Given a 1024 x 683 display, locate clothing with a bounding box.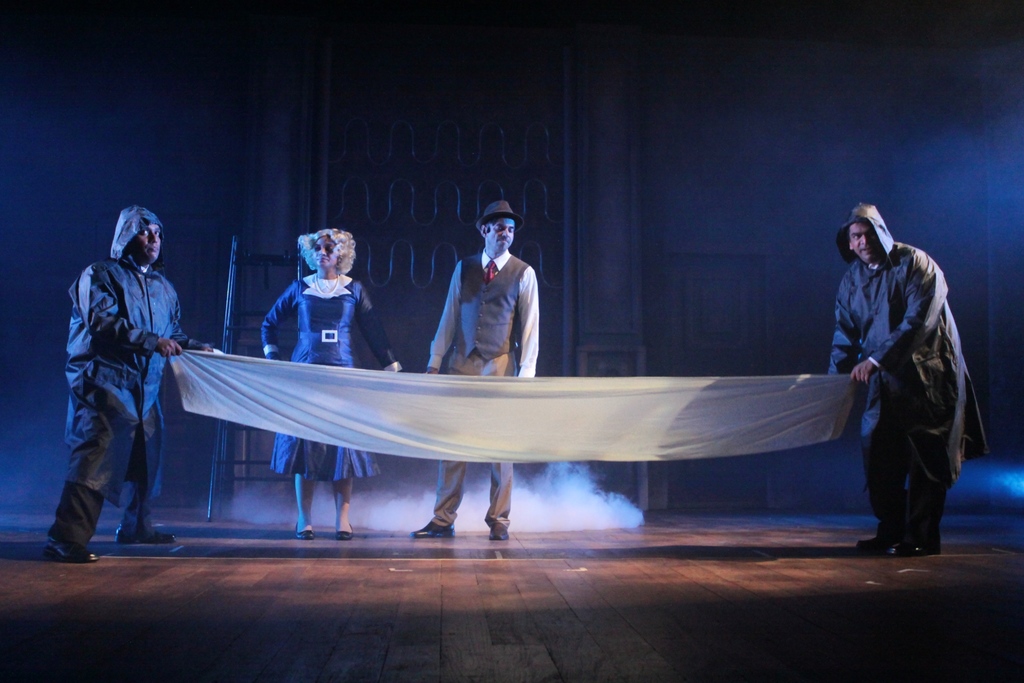
Located: bbox(47, 206, 211, 549).
